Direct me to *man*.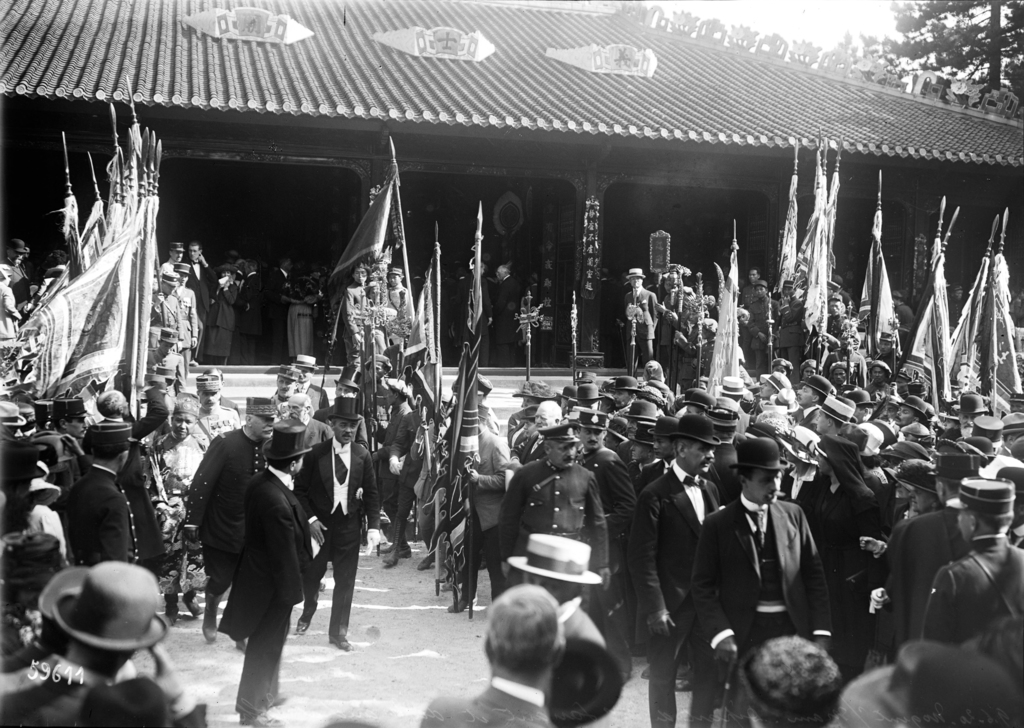
Direction: 282/391/334/452.
